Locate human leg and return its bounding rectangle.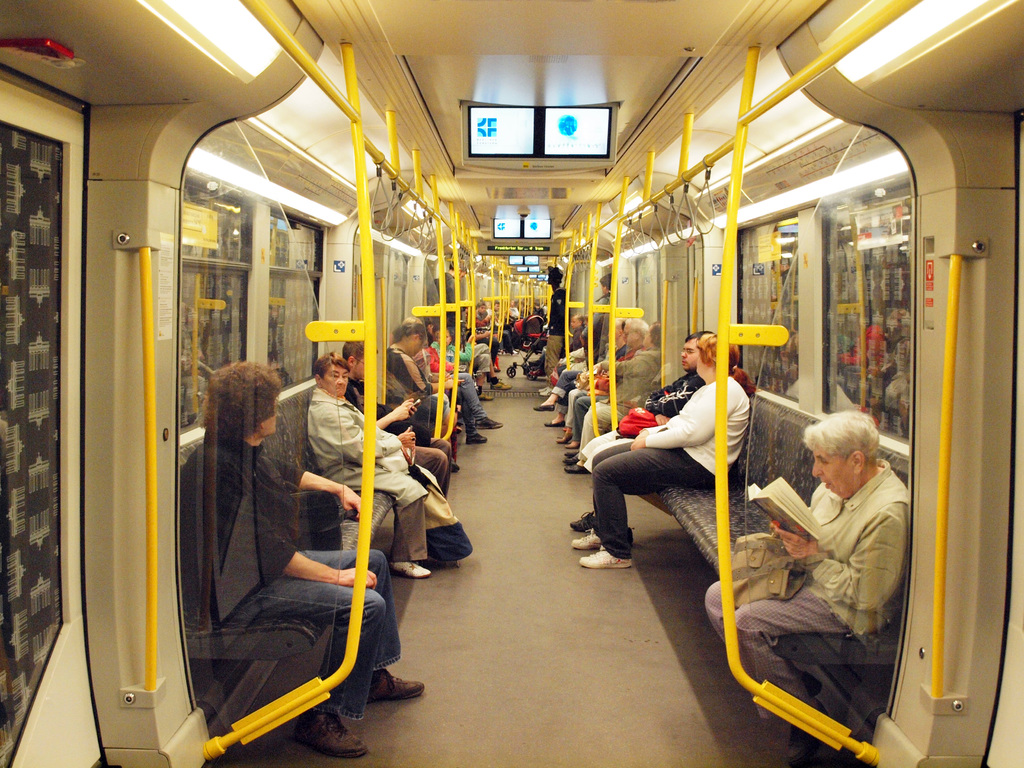
box=[227, 575, 385, 757].
